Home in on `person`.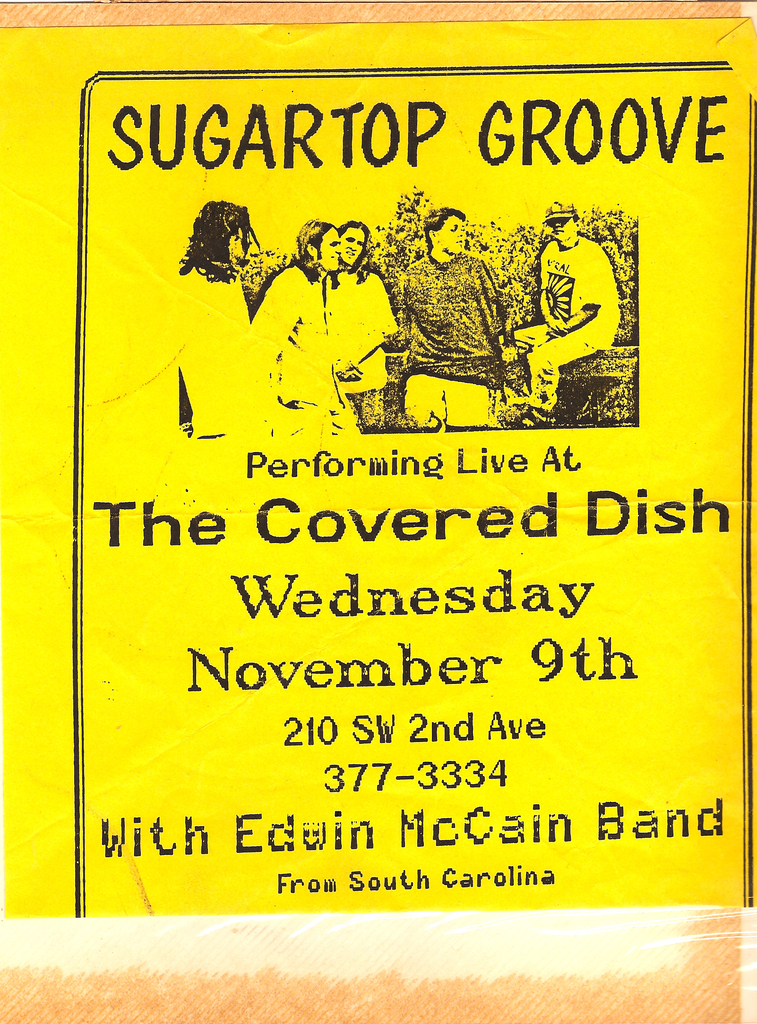
Homed in at bbox(320, 216, 397, 433).
